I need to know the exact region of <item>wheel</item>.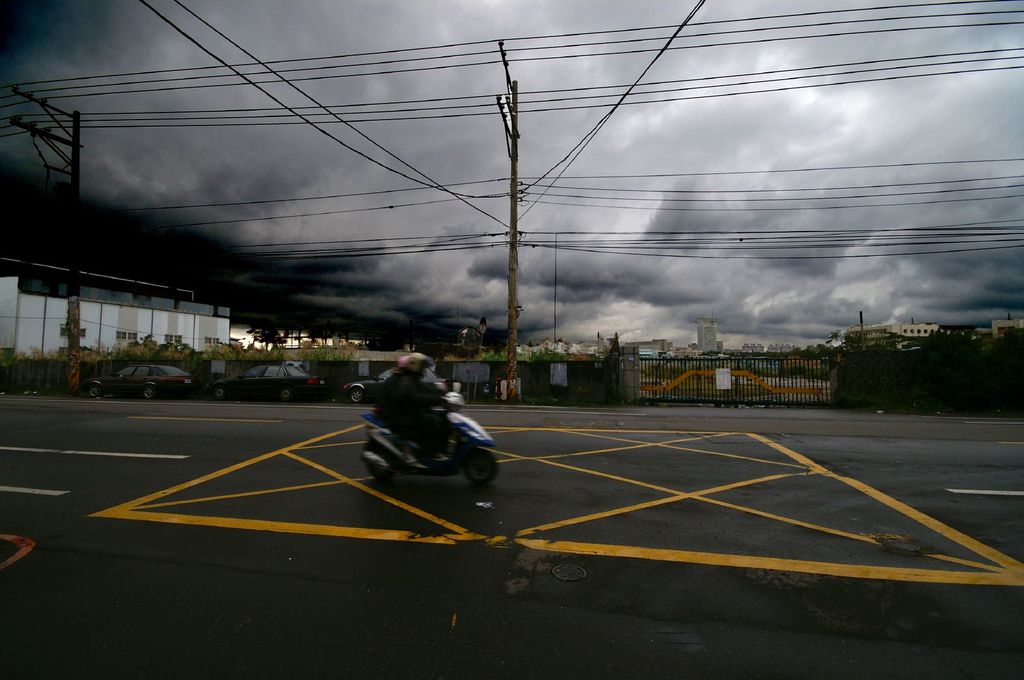
Region: (348, 385, 364, 402).
